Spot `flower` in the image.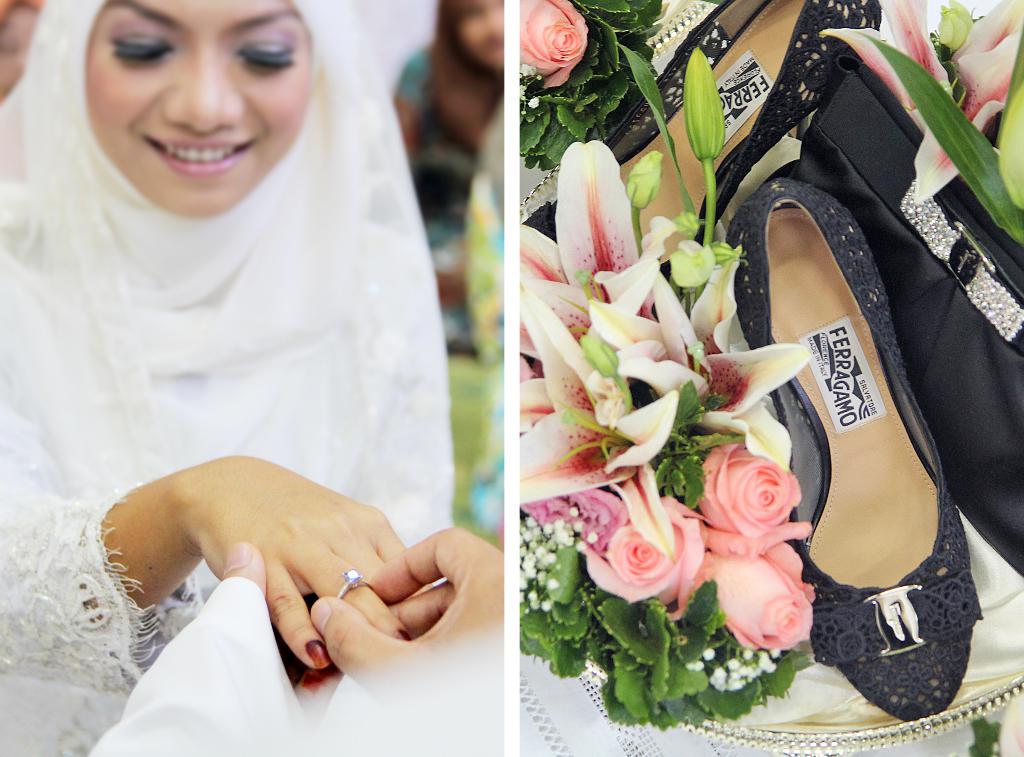
`flower` found at {"left": 680, "top": 47, "right": 732, "bottom": 158}.
